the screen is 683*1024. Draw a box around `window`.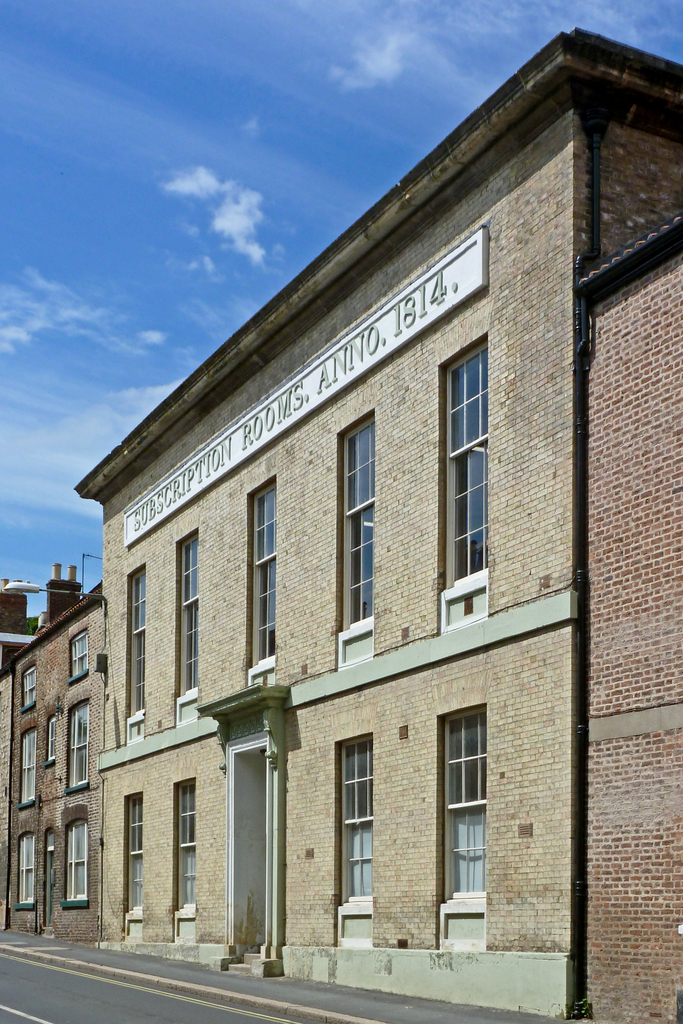
(x1=242, y1=474, x2=277, y2=692).
